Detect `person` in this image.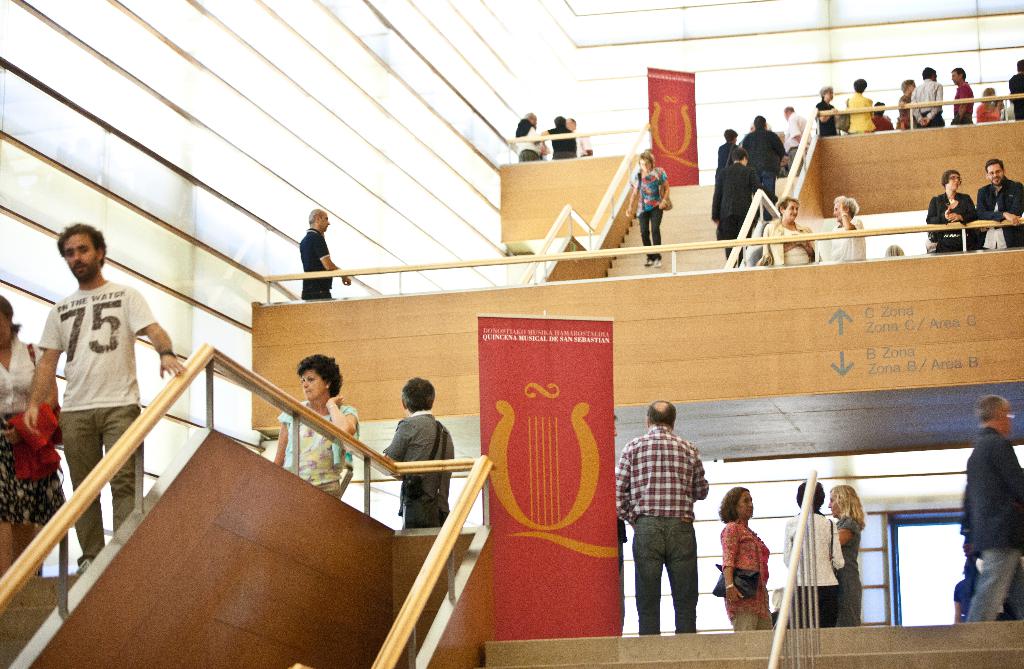
Detection: pyautogui.locateOnScreen(959, 398, 1023, 620).
